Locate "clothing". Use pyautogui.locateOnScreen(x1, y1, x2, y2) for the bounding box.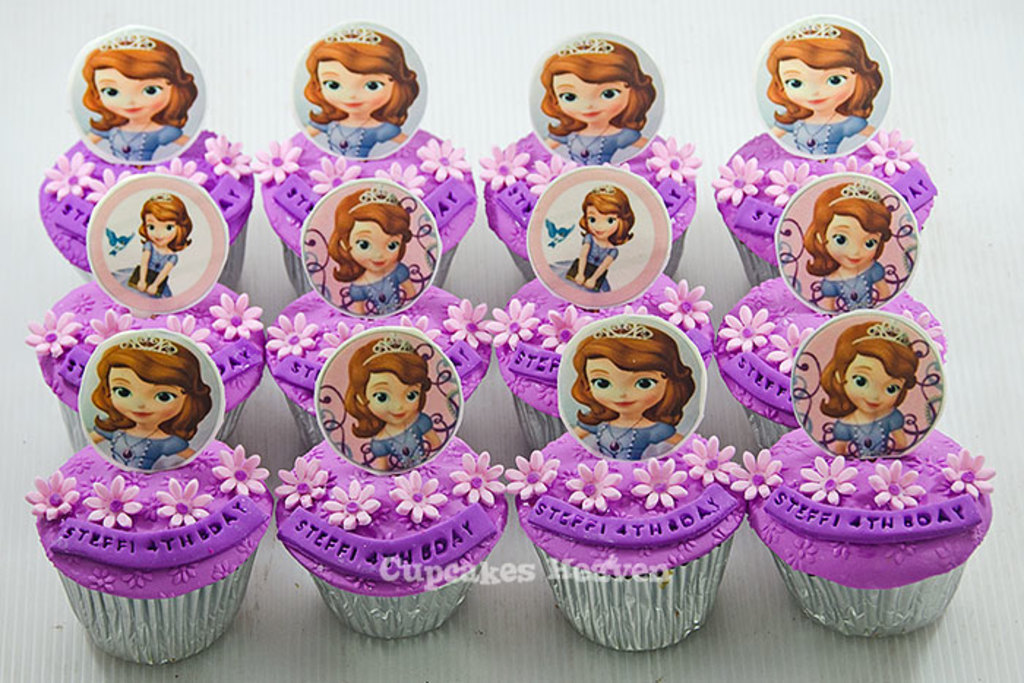
pyautogui.locateOnScreen(566, 235, 620, 291).
